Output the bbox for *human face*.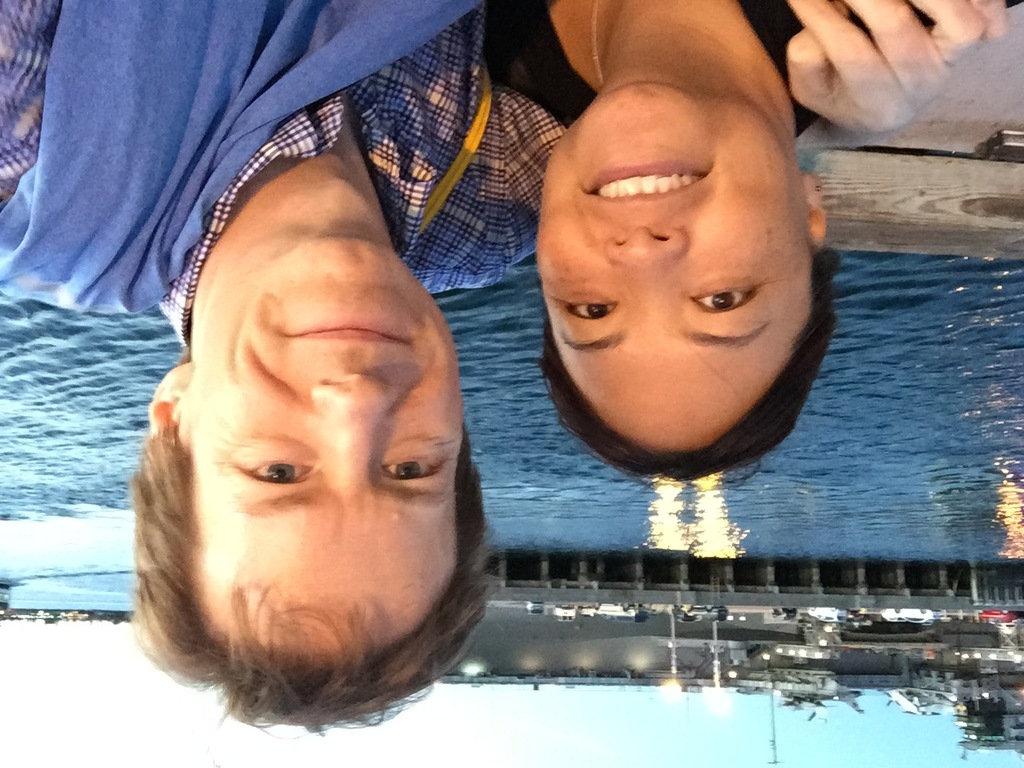
178, 238, 463, 661.
